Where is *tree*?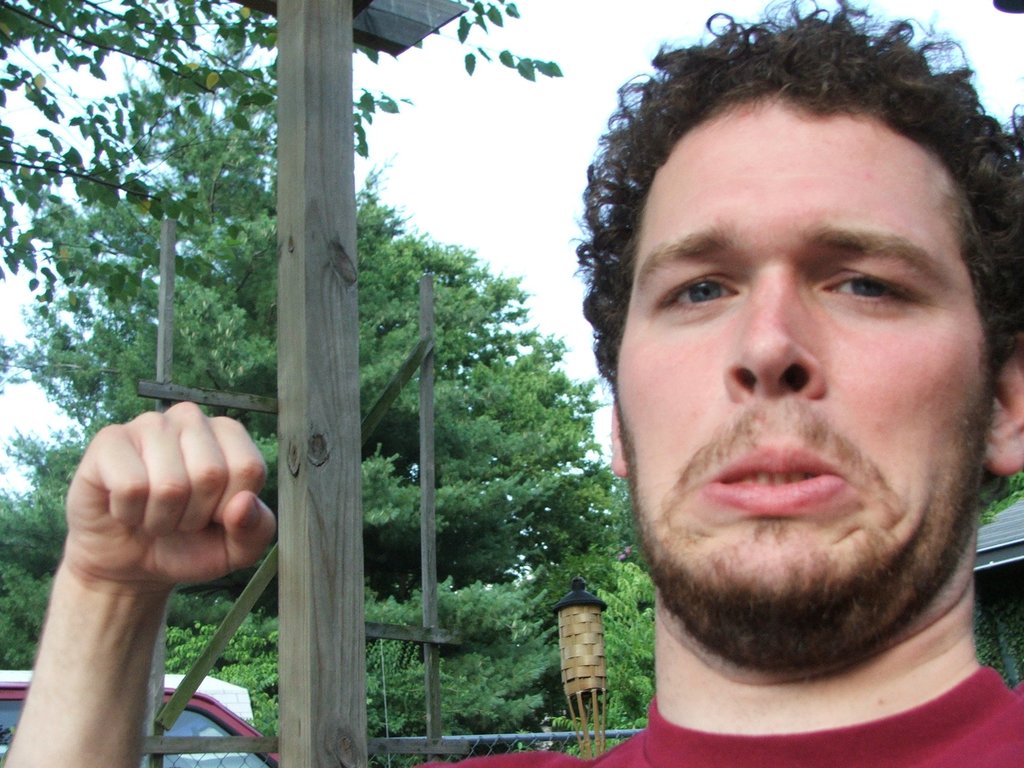
{"x1": 161, "y1": 617, "x2": 278, "y2": 740}.
